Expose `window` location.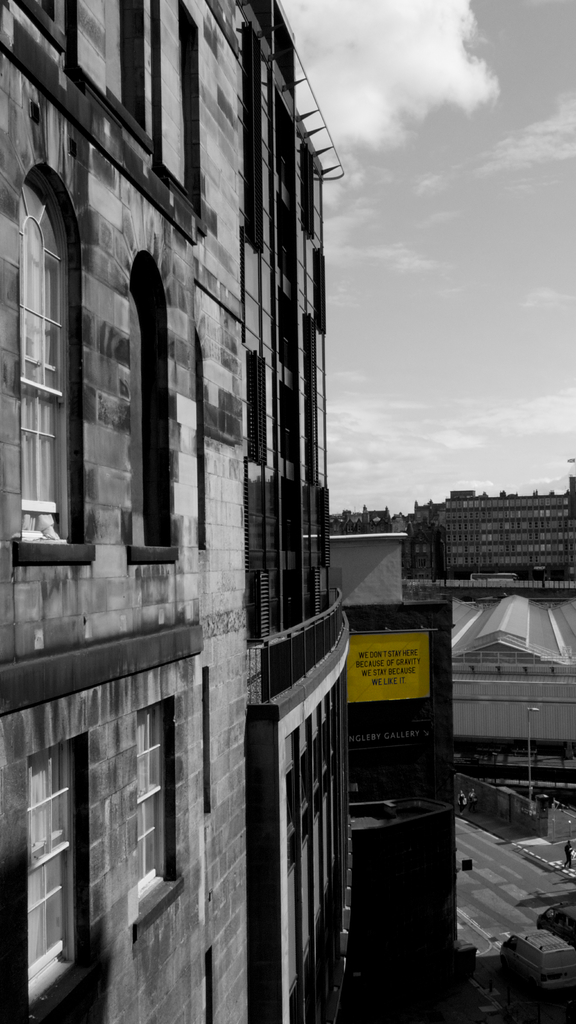
Exposed at locate(134, 696, 181, 913).
